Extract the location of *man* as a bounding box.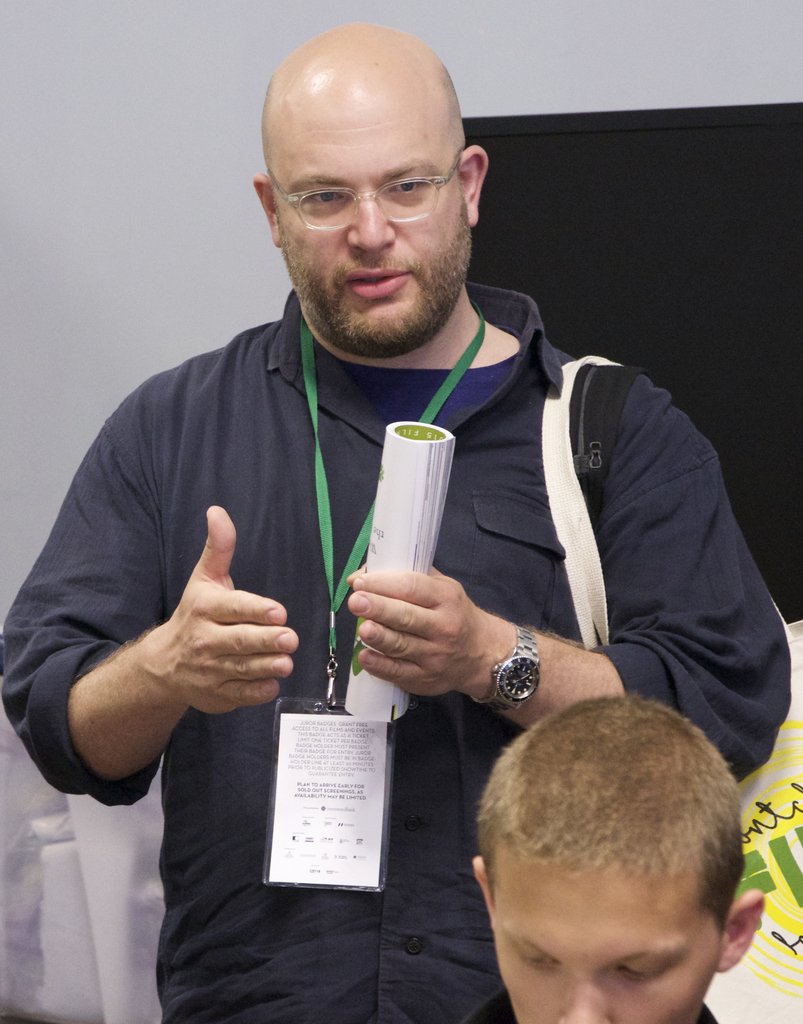
box(463, 692, 766, 1023).
